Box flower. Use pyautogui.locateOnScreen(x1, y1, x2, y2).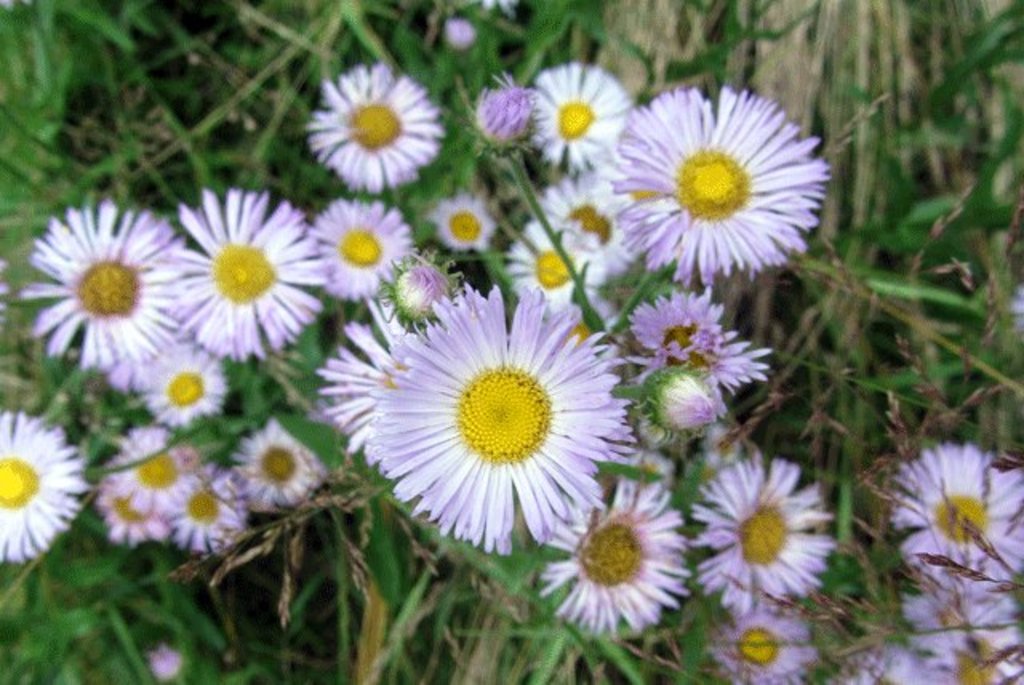
pyautogui.locateOnScreen(24, 198, 187, 371).
